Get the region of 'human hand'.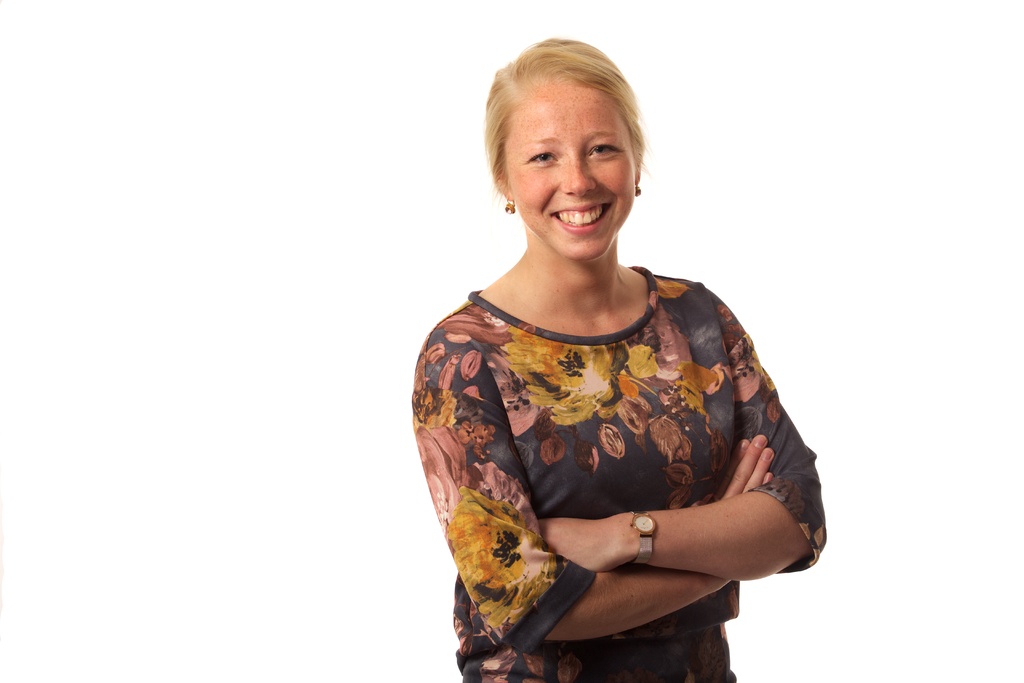
rect(538, 515, 609, 573).
